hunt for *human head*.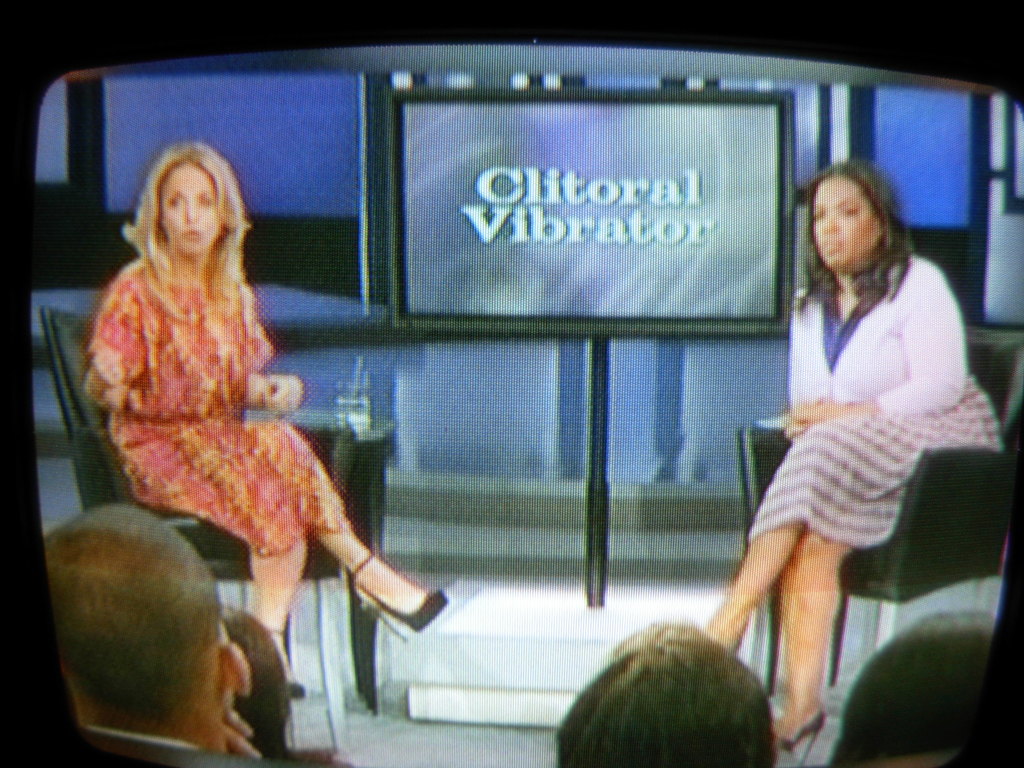
Hunted down at select_region(121, 142, 255, 255).
